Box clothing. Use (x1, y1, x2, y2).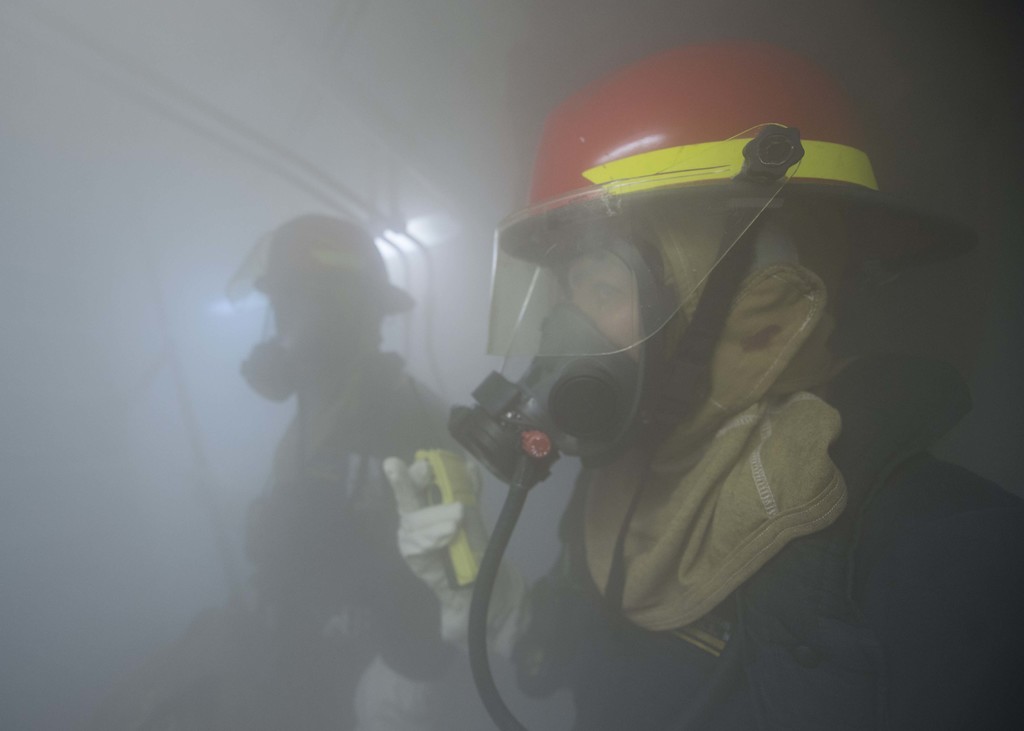
(547, 364, 1023, 730).
